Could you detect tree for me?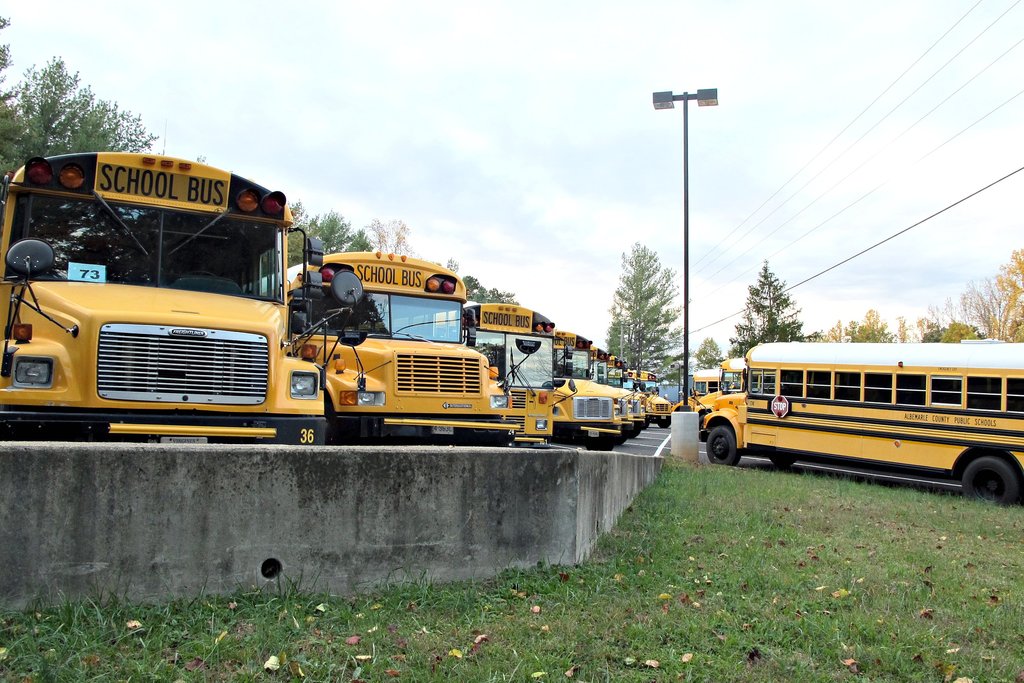
Detection result: x1=470 y1=272 x2=517 y2=318.
